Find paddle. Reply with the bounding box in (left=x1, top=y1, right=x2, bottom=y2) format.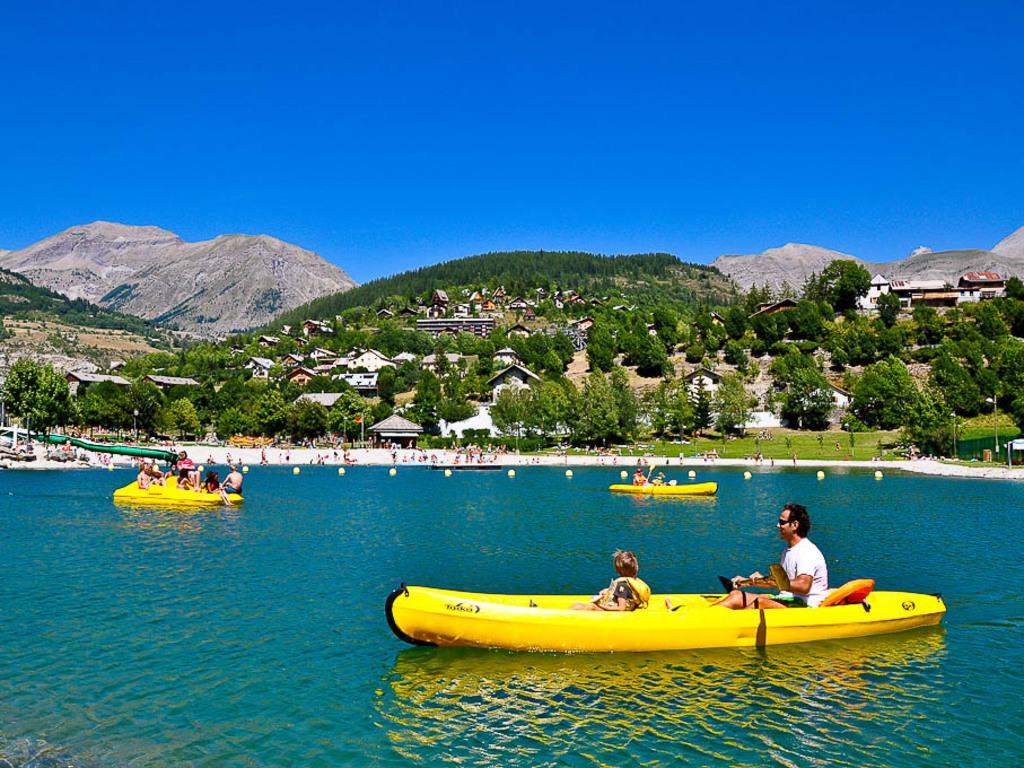
(left=646, top=463, right=654, bottom=483).
